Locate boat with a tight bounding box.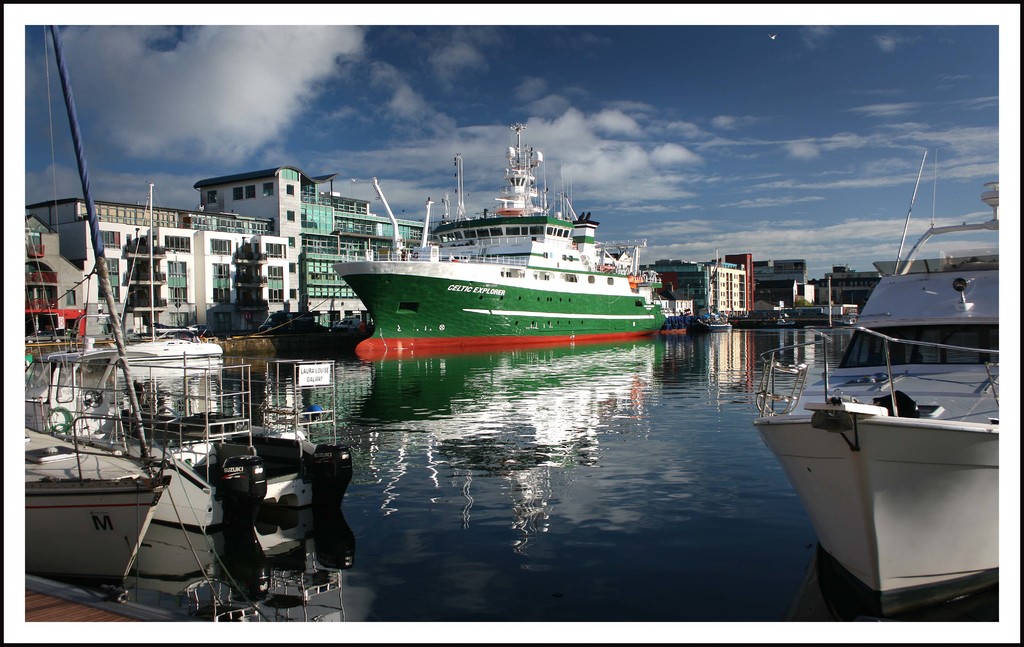
{"left": 785, "top": 127, "right": 1023, "bottom": 594}.
